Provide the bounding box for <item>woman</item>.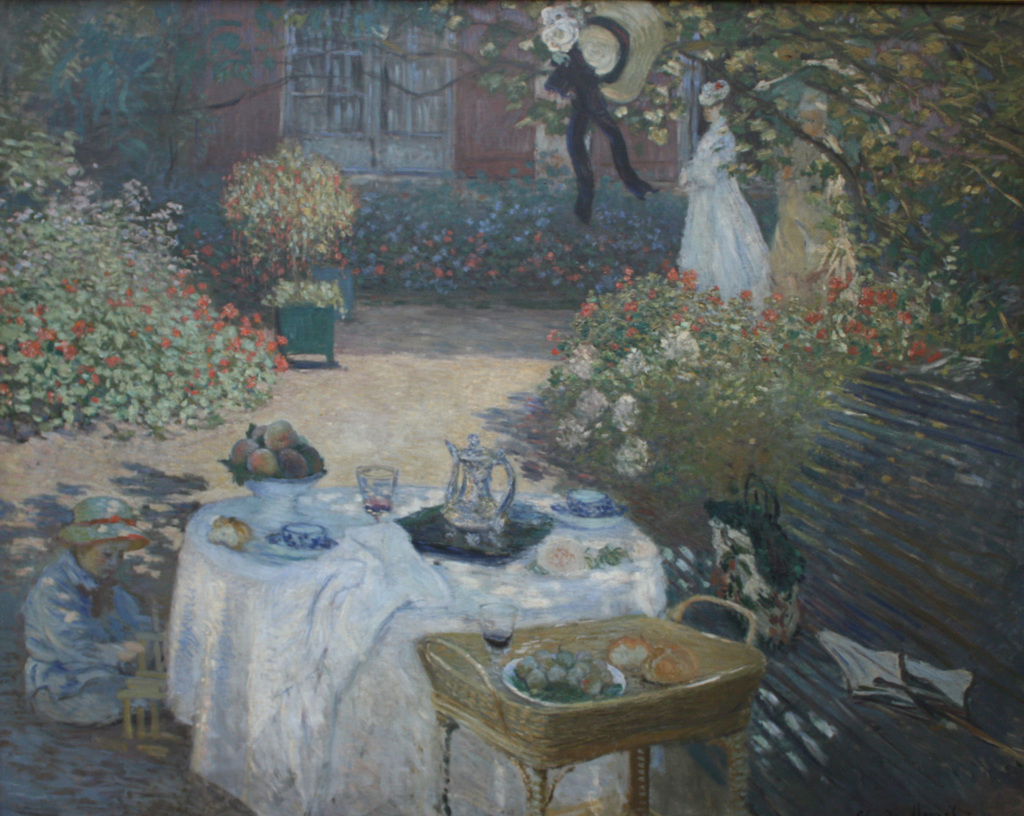
684:80:781:325.
